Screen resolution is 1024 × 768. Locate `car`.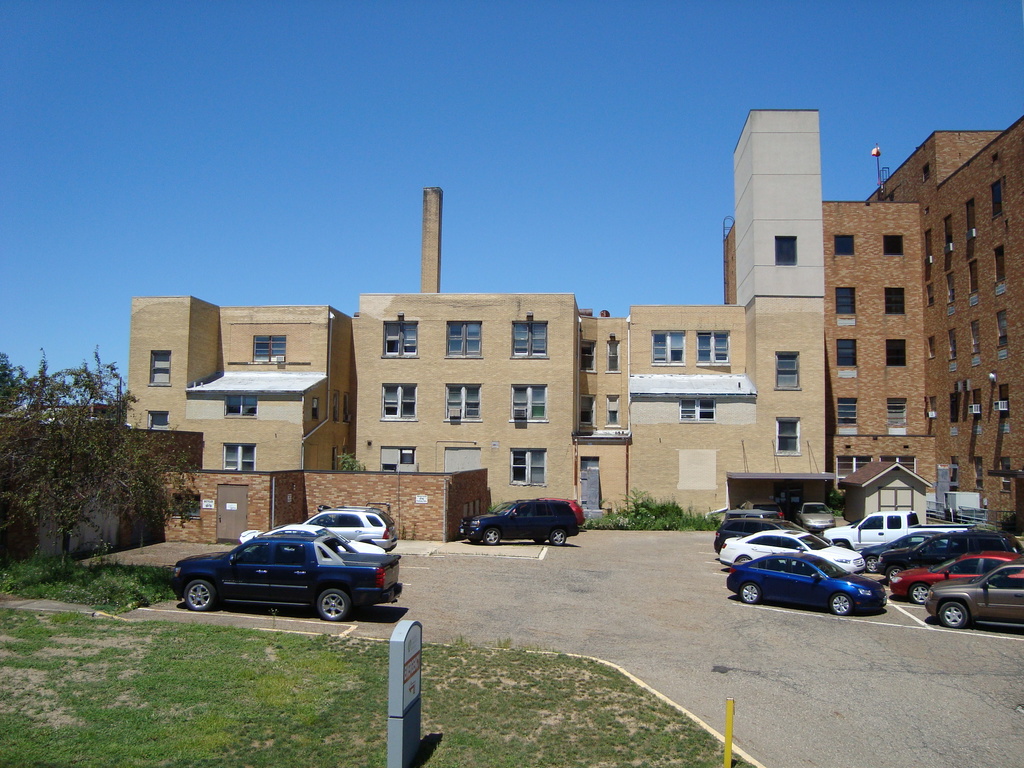
box=[719, 525, 868, 574].
